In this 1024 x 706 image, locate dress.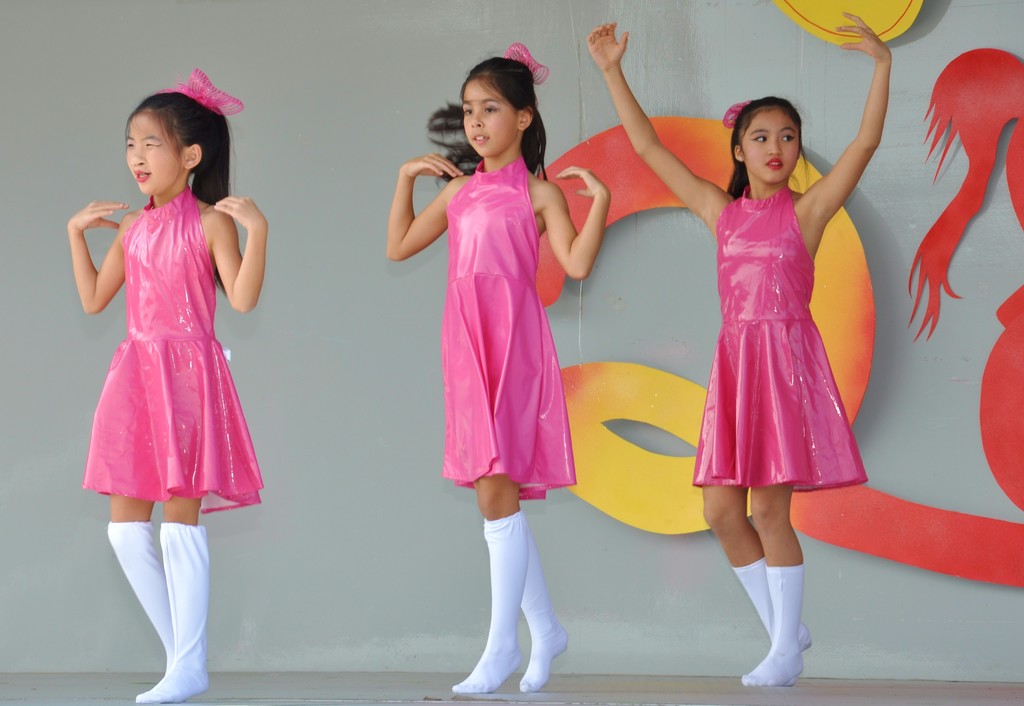
Bounding box: (x1=81, y1=183, x2=265, y2=517).
